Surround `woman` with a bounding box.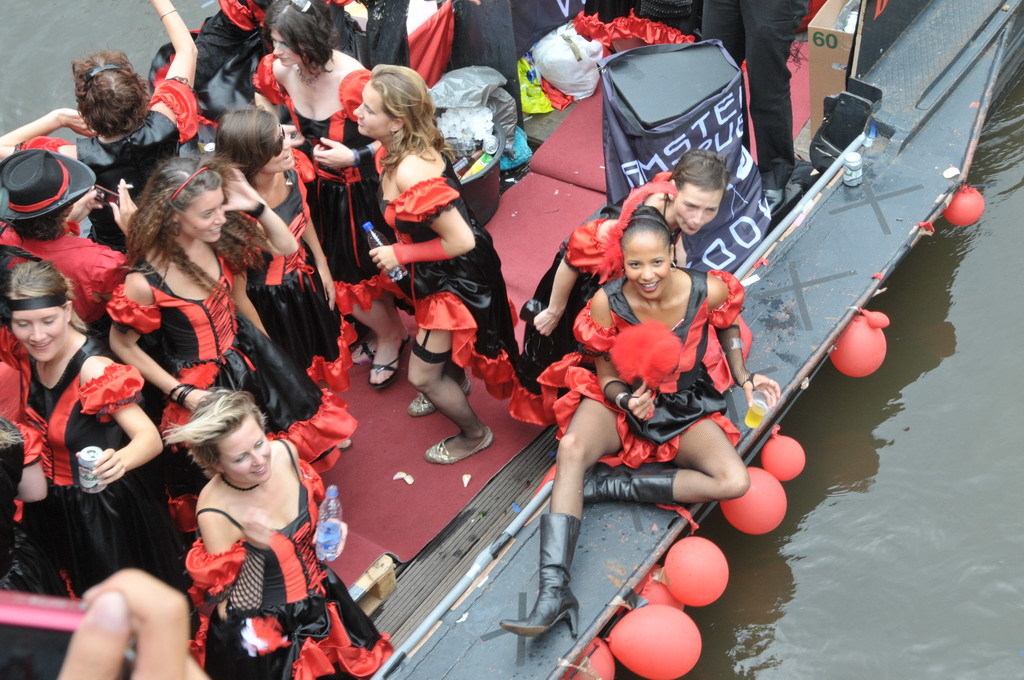
crop(136, 369, 341, 657).
